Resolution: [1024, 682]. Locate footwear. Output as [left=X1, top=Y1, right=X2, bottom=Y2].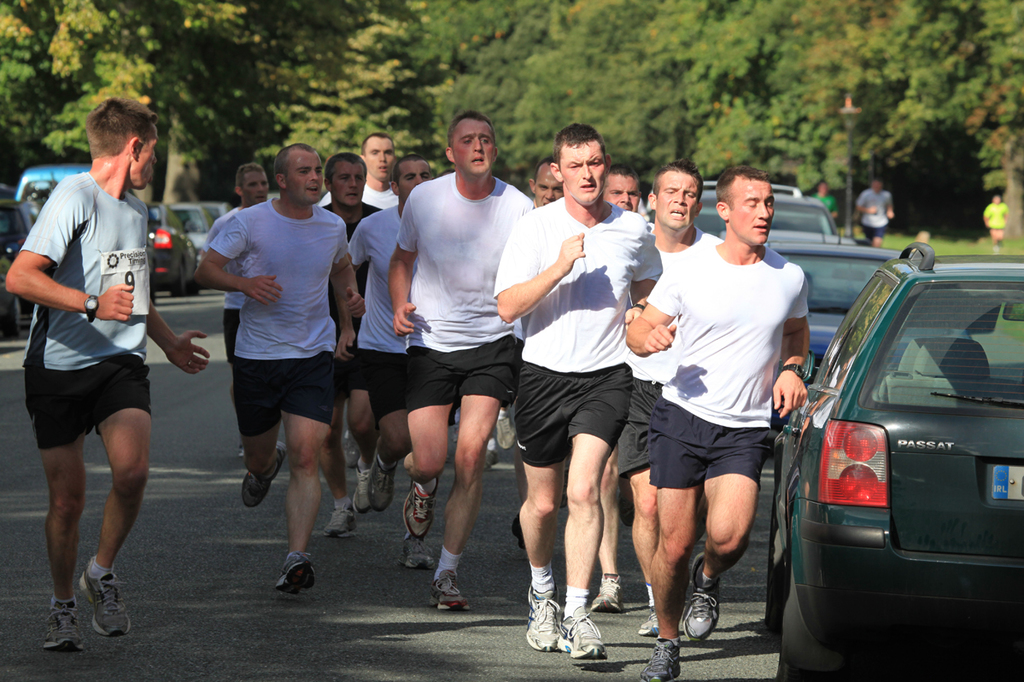
[left=242, top=440, right=287, bottom=505].
